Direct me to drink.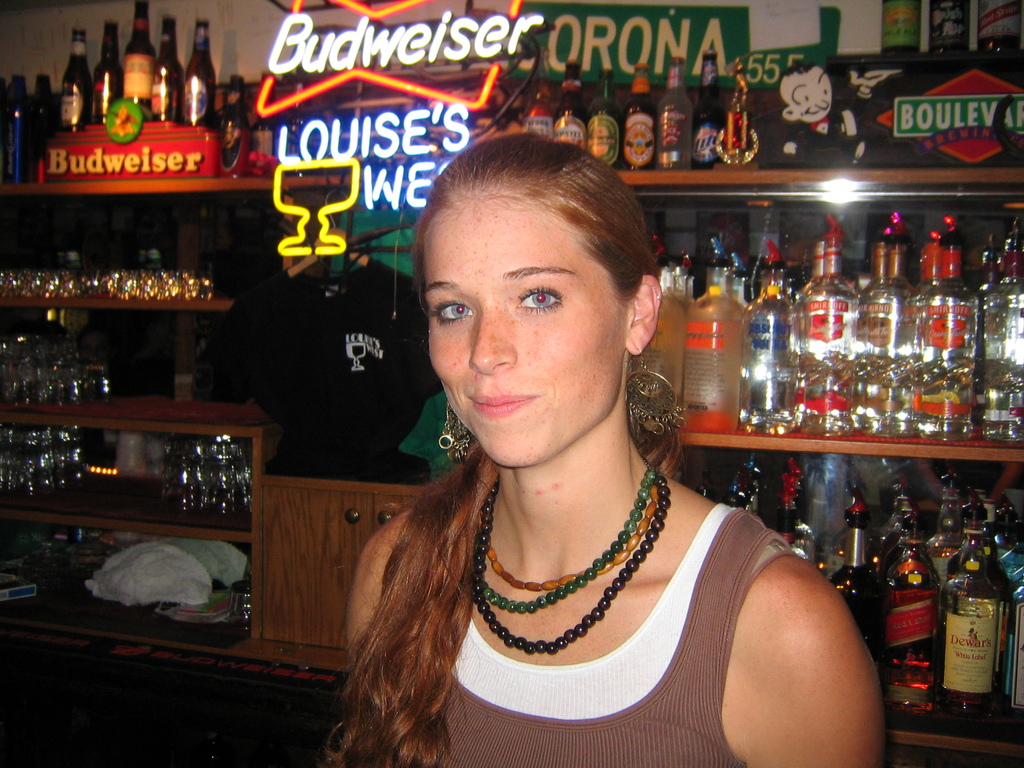
Direction: box(860, 209, 918, 440).
